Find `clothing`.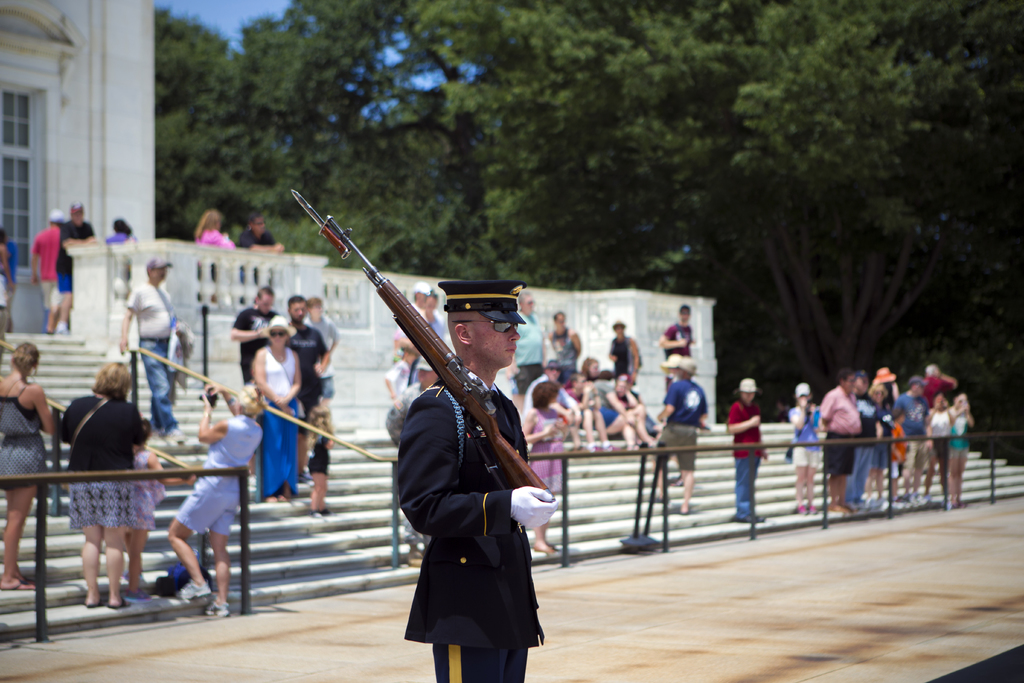
(191,226,243,248).
